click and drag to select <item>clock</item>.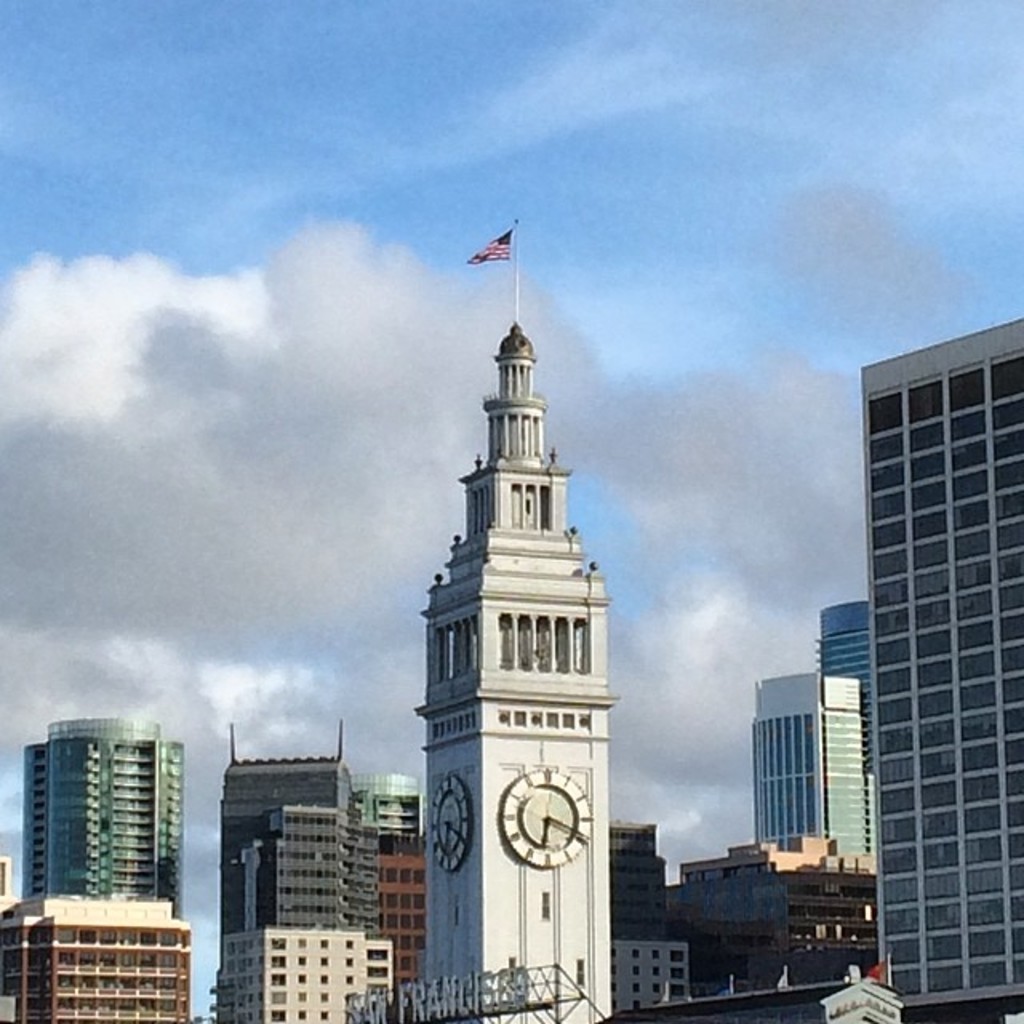
Selection: locate(435, 773, 477, 878).
